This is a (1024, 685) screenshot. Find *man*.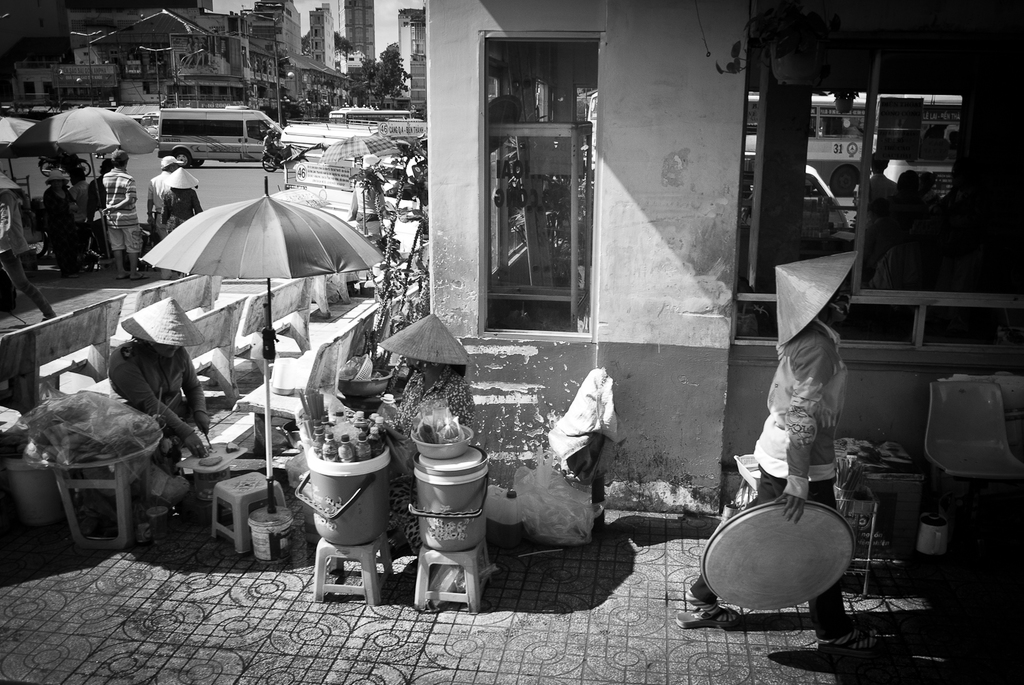
Bounding box: x1=147, y1=158, x2=182, y2=227.
